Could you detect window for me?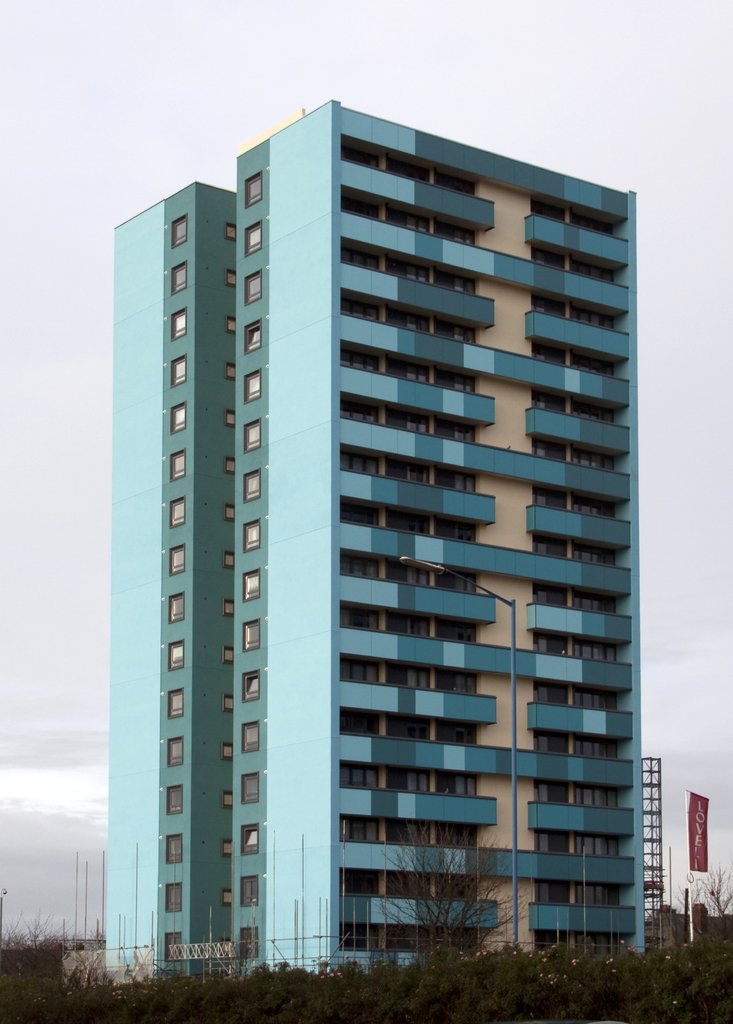
Detection result: select_region(533, 390, 566, 411).
